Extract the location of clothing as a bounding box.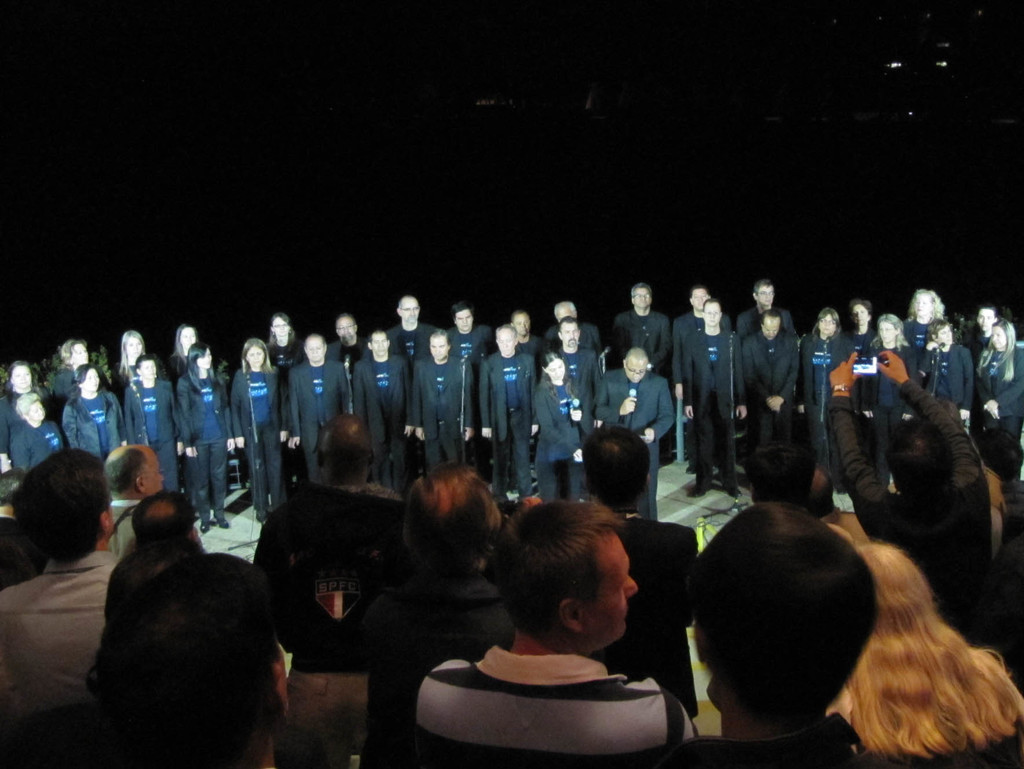
left=914, top=342, right=975, bottom=421.
